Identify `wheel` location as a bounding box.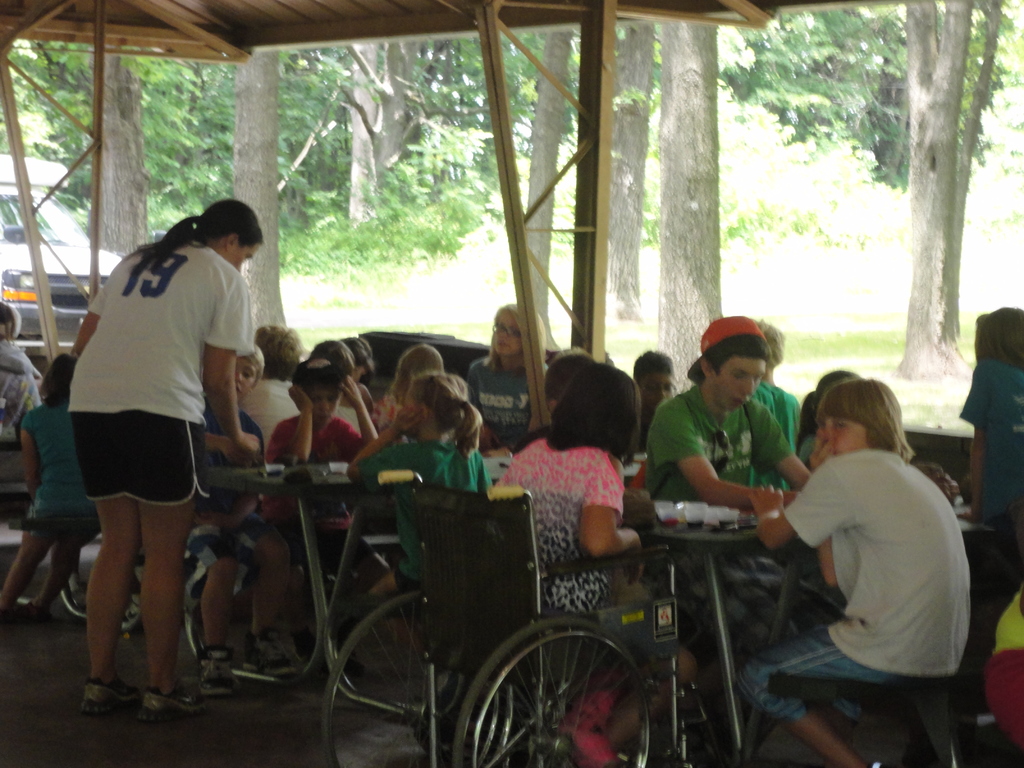
bbox(321, 589, 514, 767).
